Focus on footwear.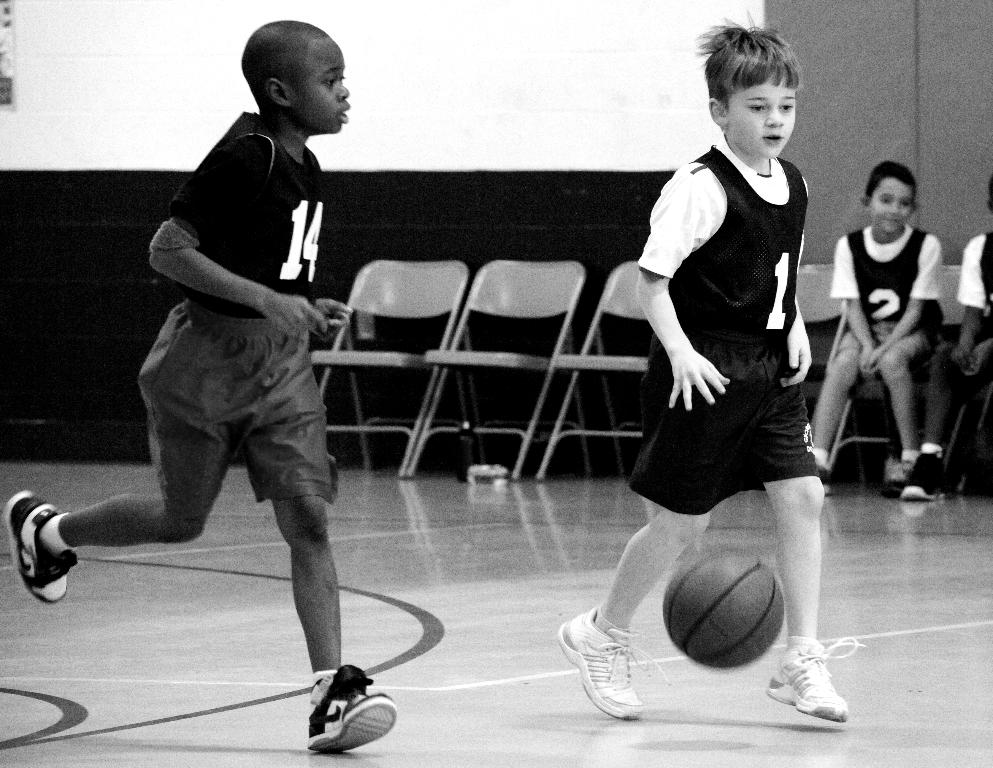
Focused at <region>897, 443, 932, 491</region>.
